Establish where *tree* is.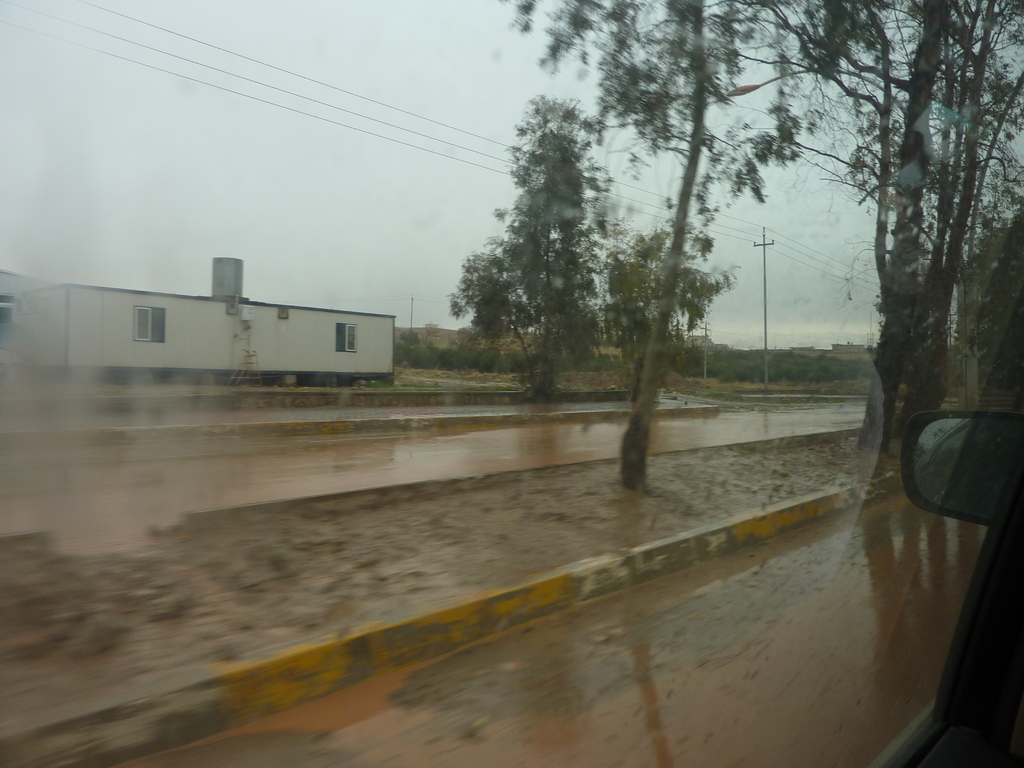
Established at rect(492, 0, 886, 492).
